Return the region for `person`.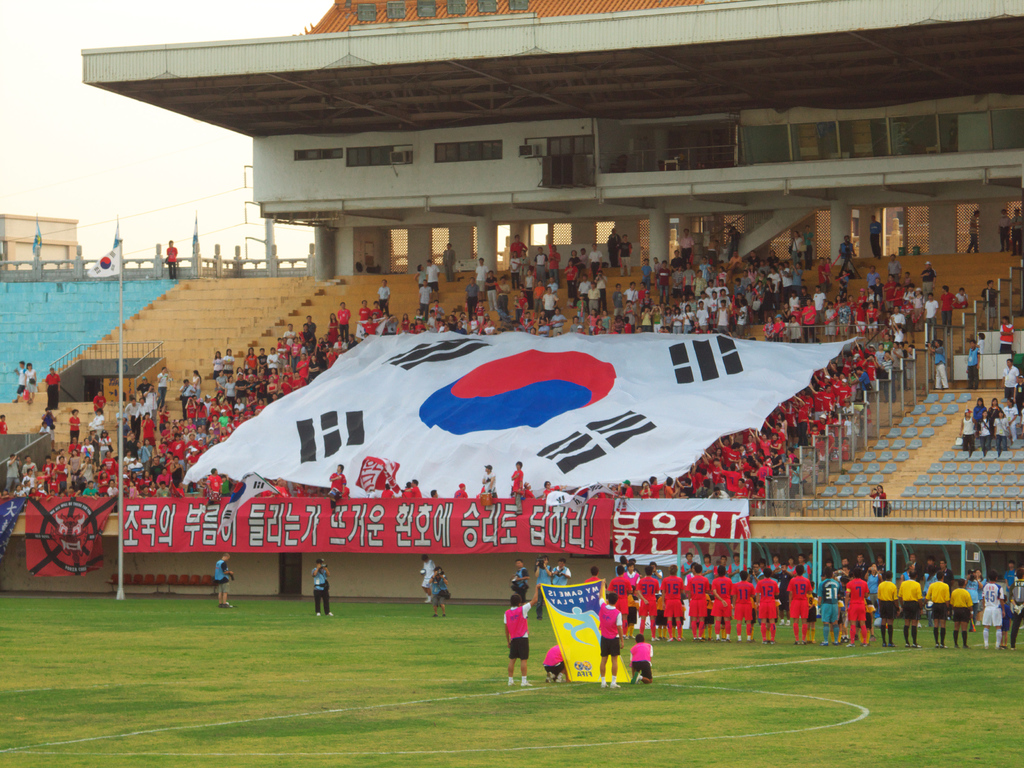
[682, 559, 719, 634].
